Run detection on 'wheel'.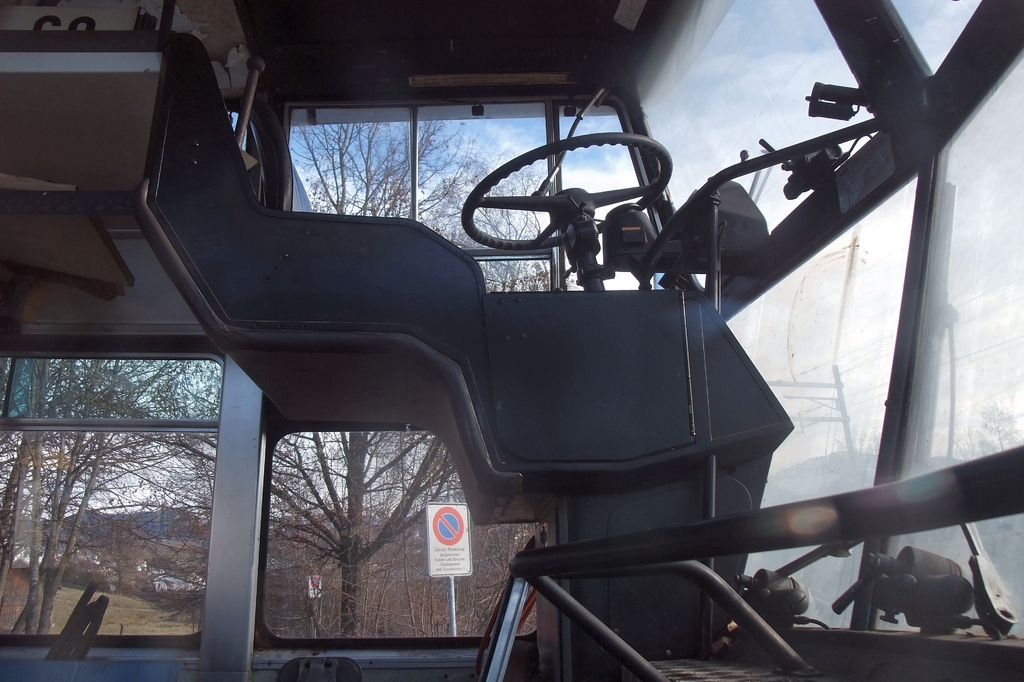
Result: x1=454, y1=127, x2=671, y2=249.
